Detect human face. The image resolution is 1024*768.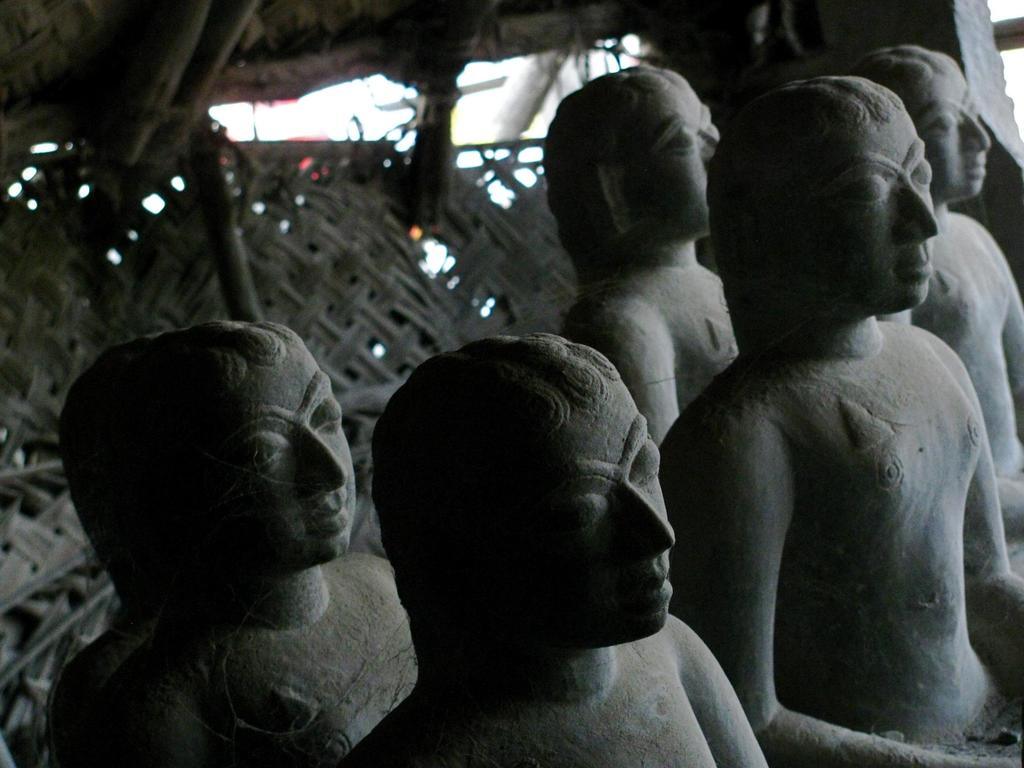
rect(537, 376, 688, 636).
